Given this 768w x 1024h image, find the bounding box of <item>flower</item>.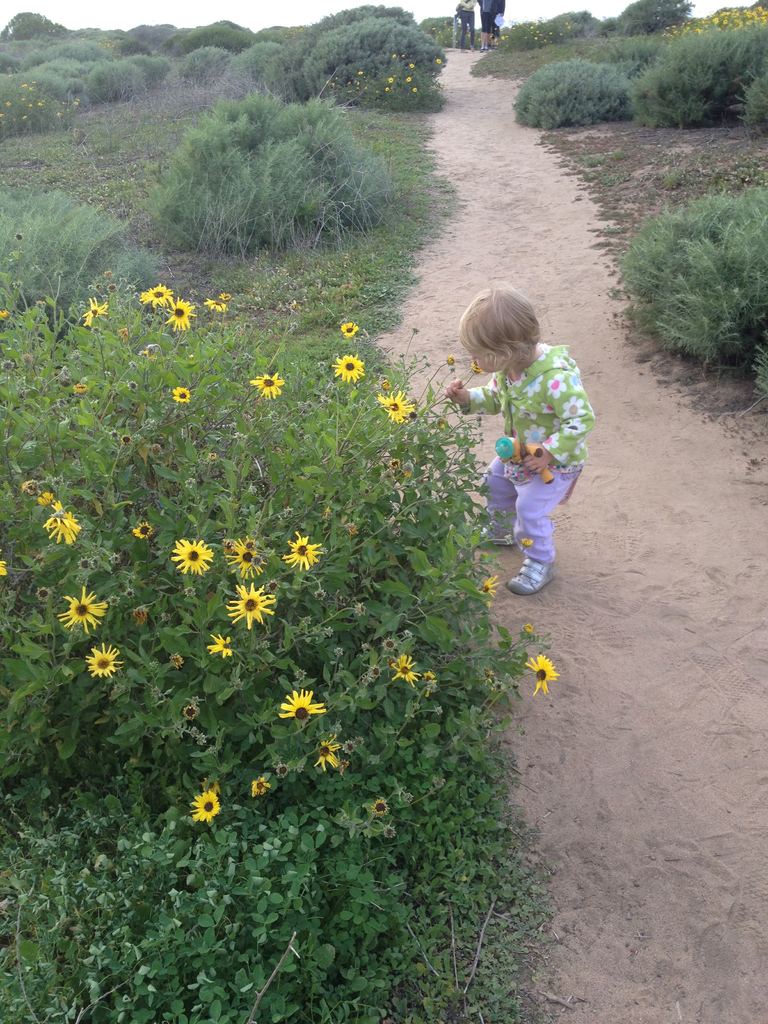
(278,689,331,727).
